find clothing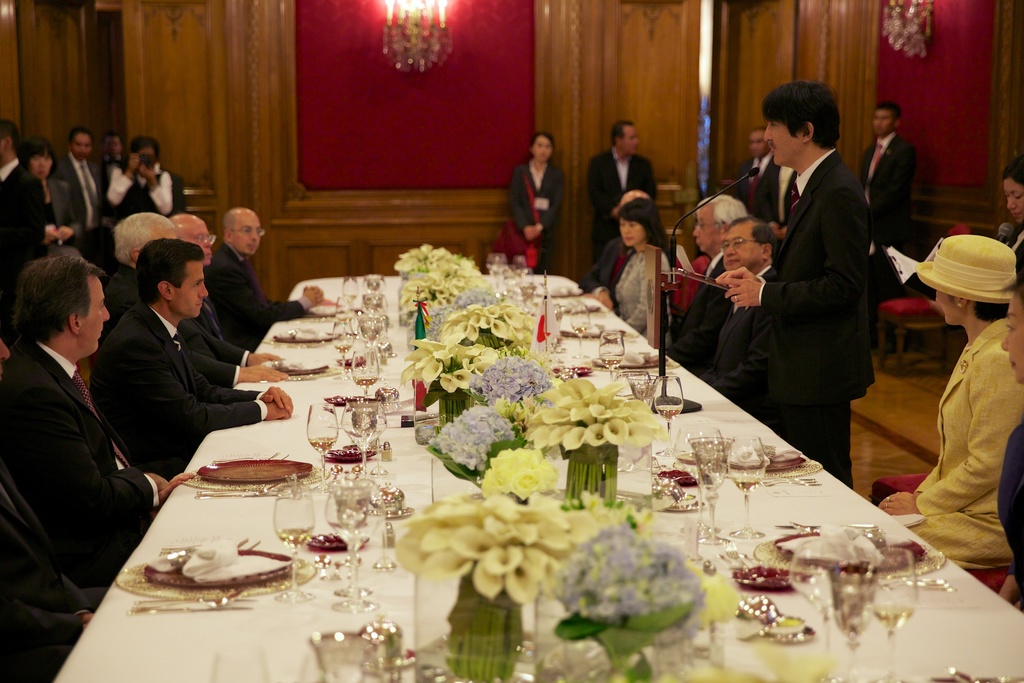
BBox(607, 239, 669, 342)
